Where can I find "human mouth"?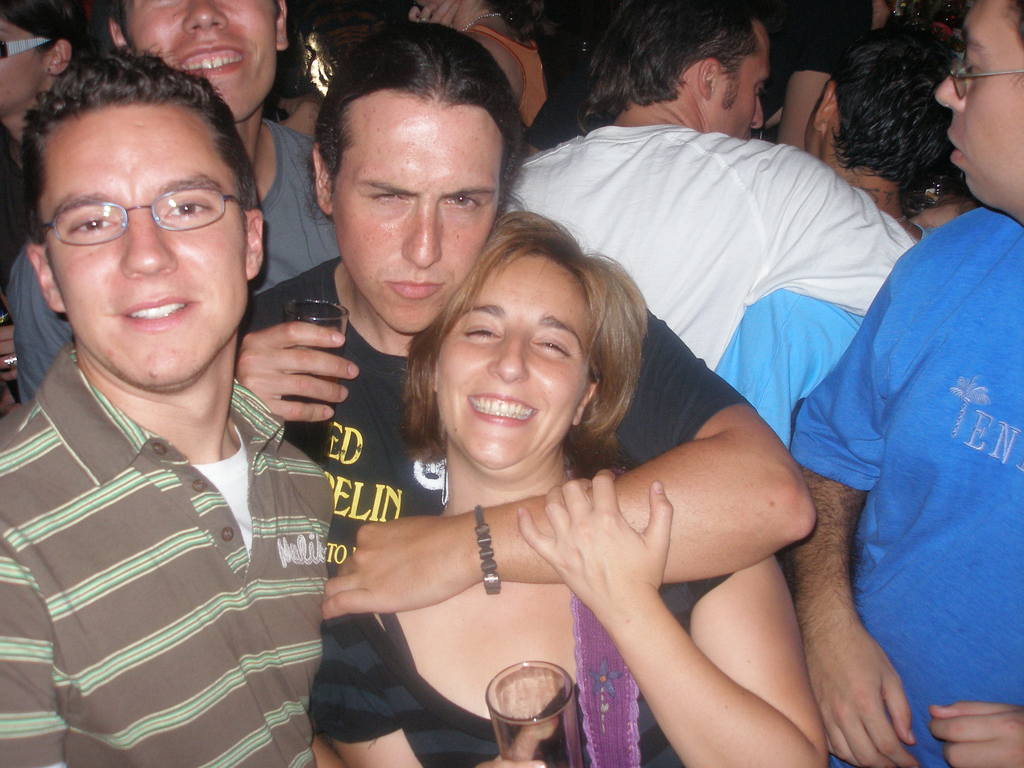
You can find it at l=465, t=392, r=535, b=420.
